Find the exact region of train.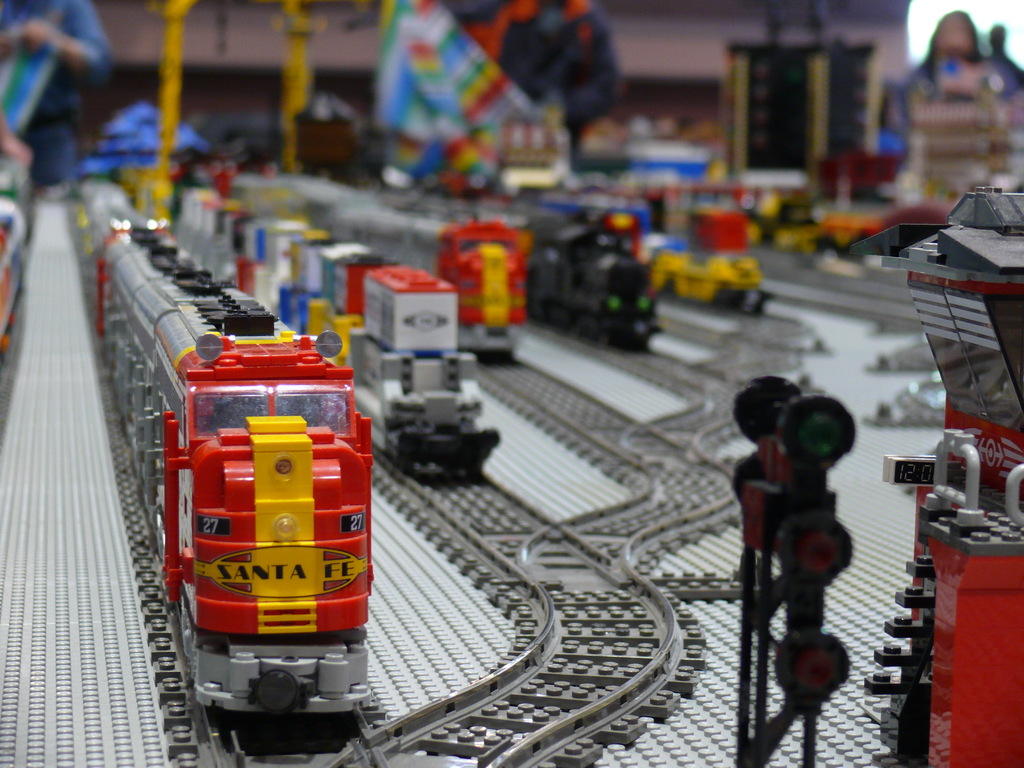
Exact region: (left=70, top=175, right=372, bottom=751).
